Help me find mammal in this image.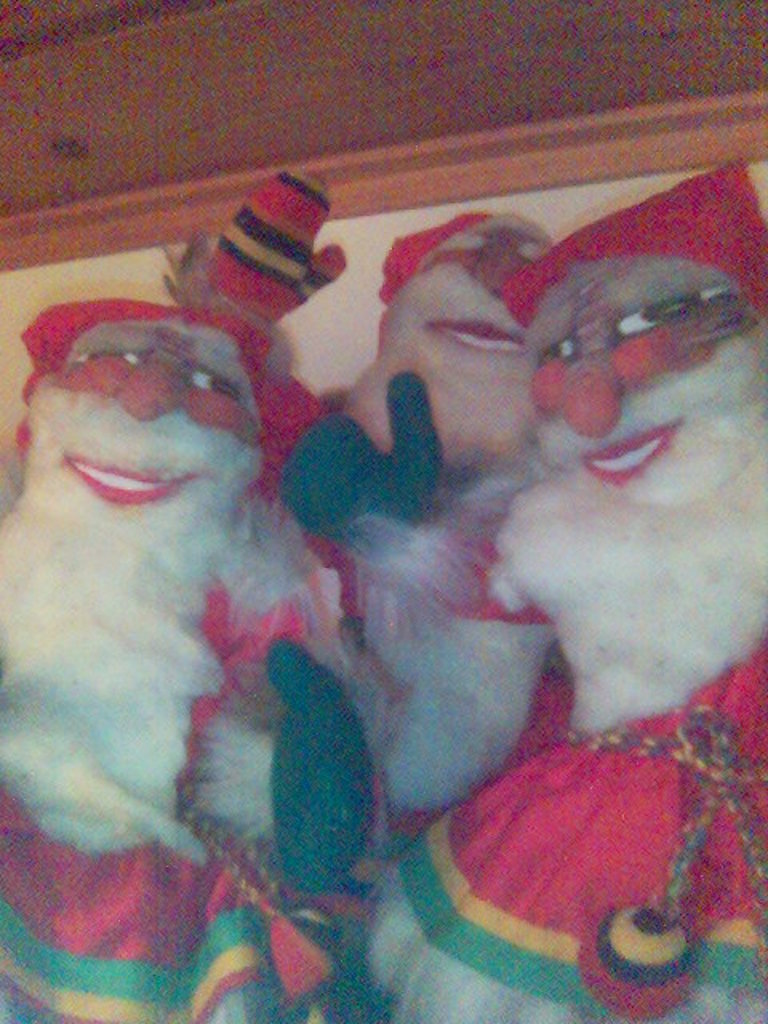
Found it: select_region(325, 178, 766, 1022).
